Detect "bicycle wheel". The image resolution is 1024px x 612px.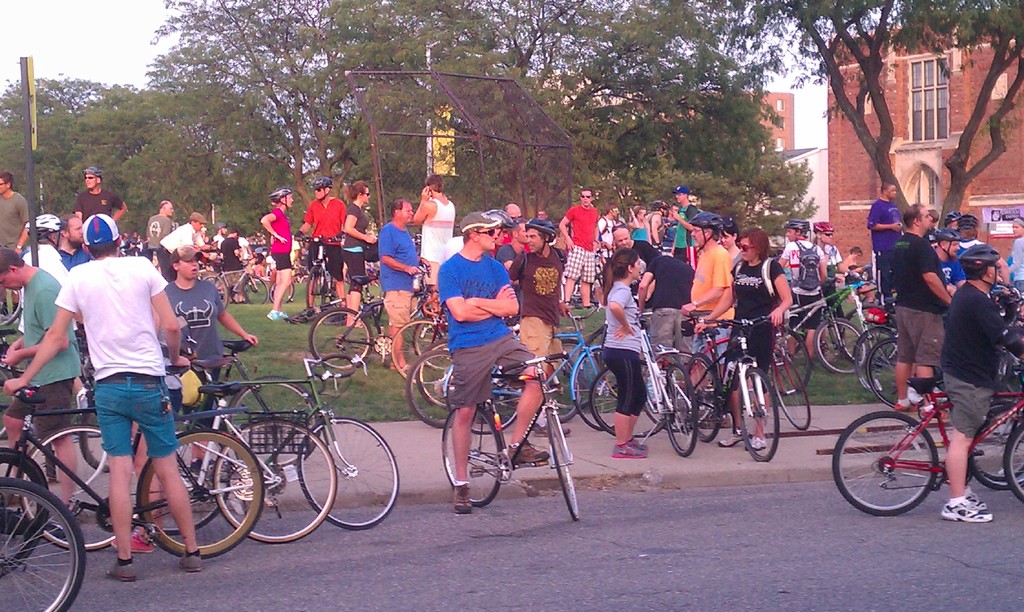
[206,274,224,304].
